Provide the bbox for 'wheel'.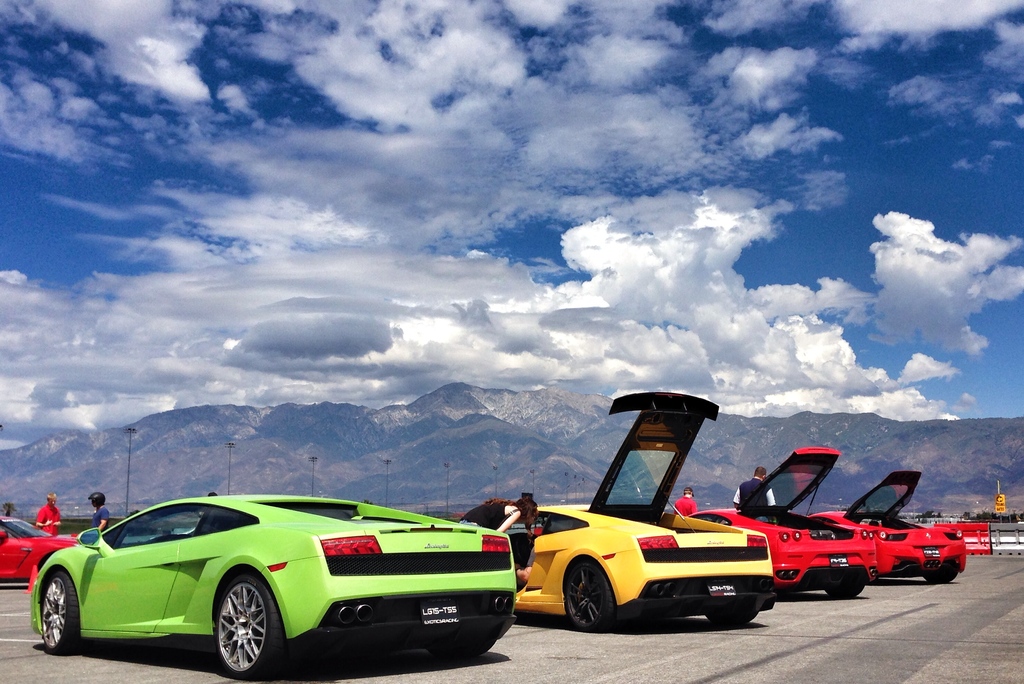
select_region(701, 598, 755, 623).
